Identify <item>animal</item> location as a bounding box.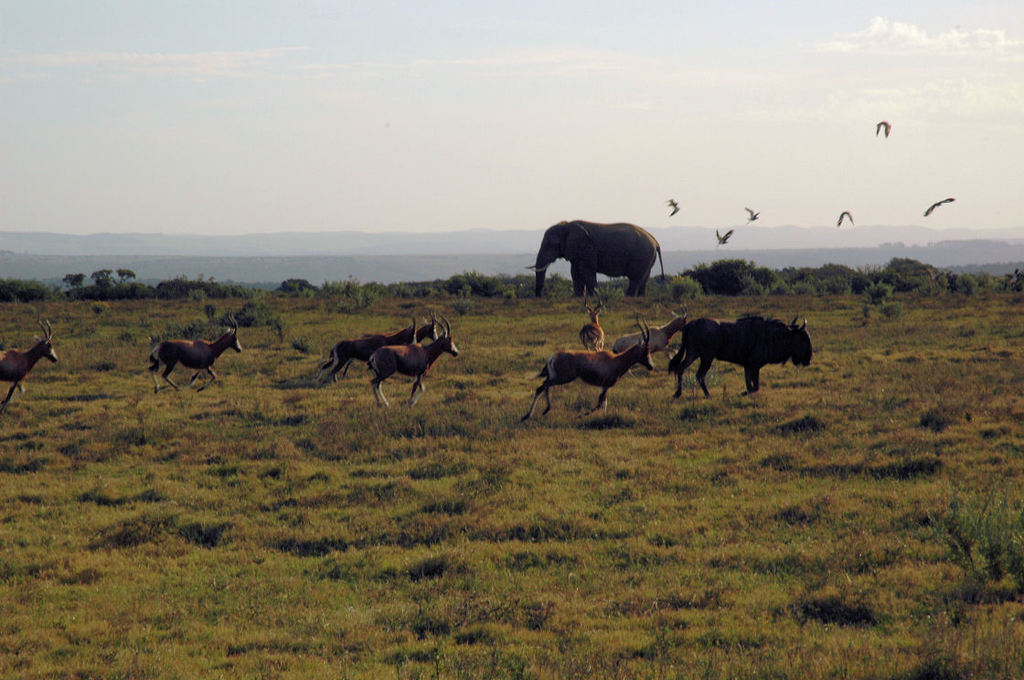
region(666, 313, 815, 399).
